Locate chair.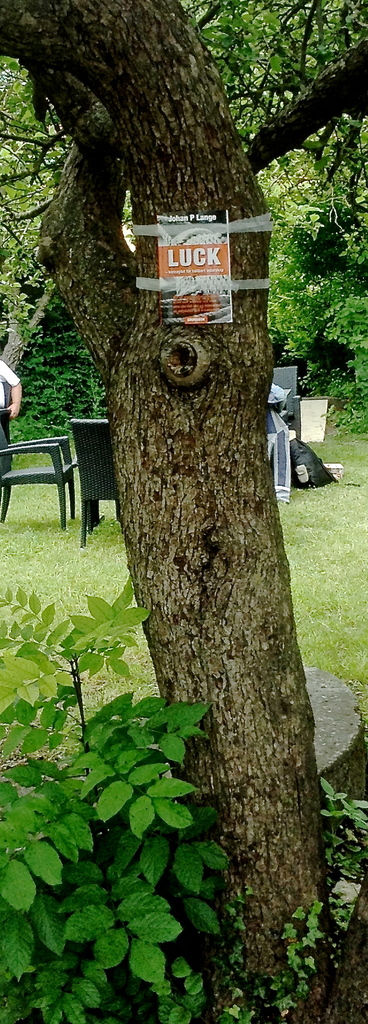
Bounding box: Rect(0, 405, 79, 532).
